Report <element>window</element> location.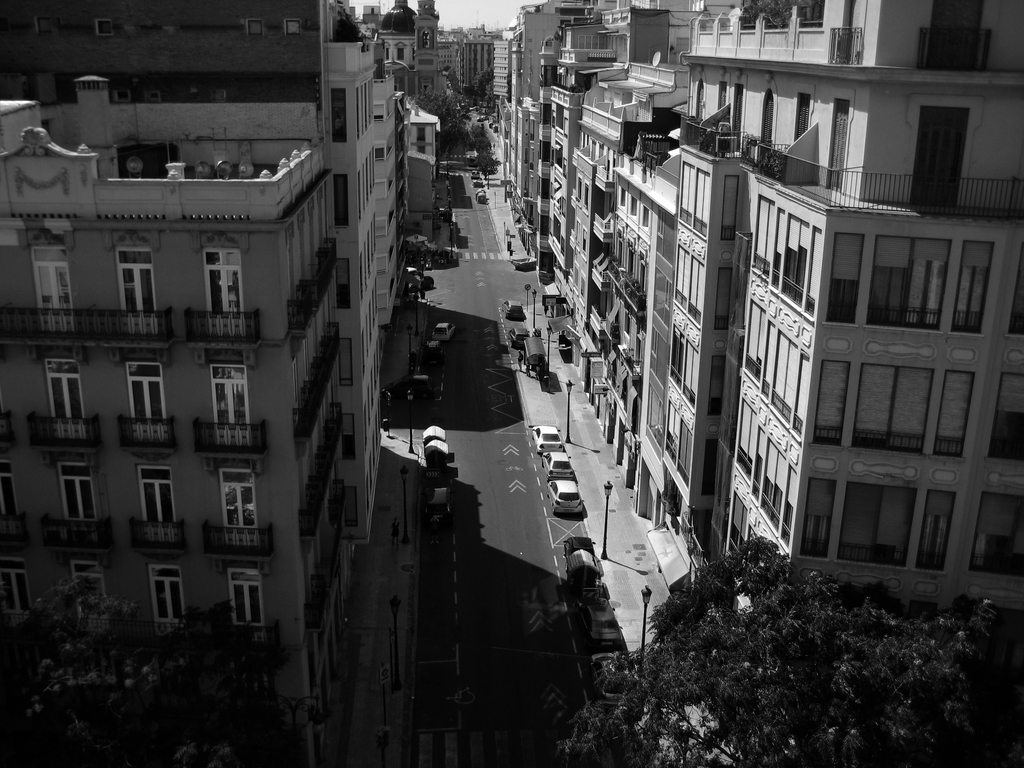
Report: crop(935, 367, 975, 455).
